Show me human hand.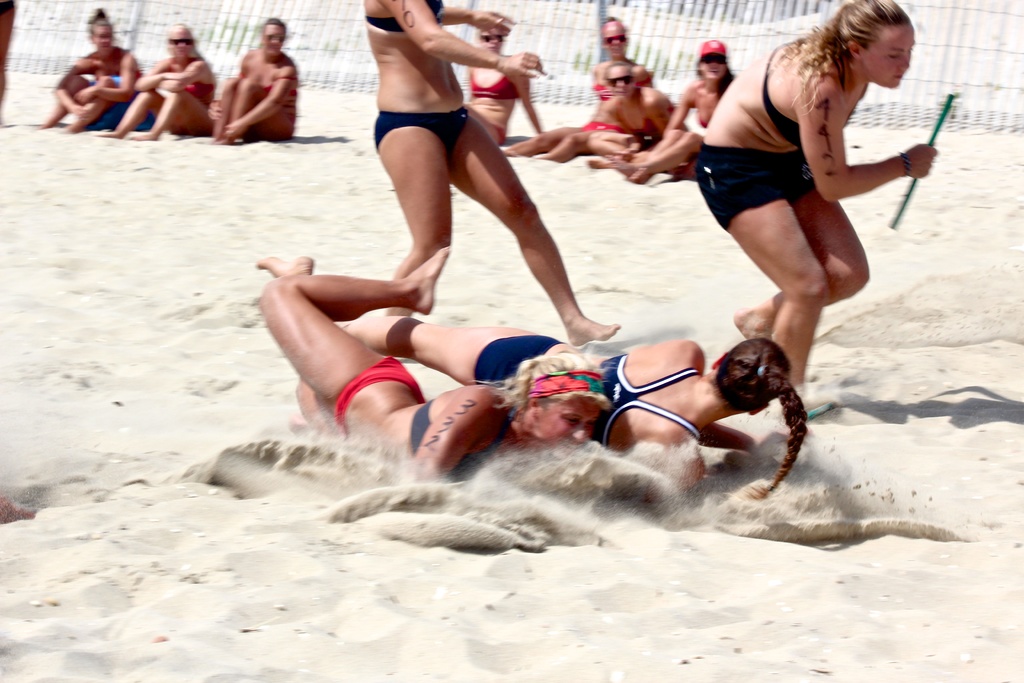
human hand is here: (left=223, top=119, right=248, bottom=143).
